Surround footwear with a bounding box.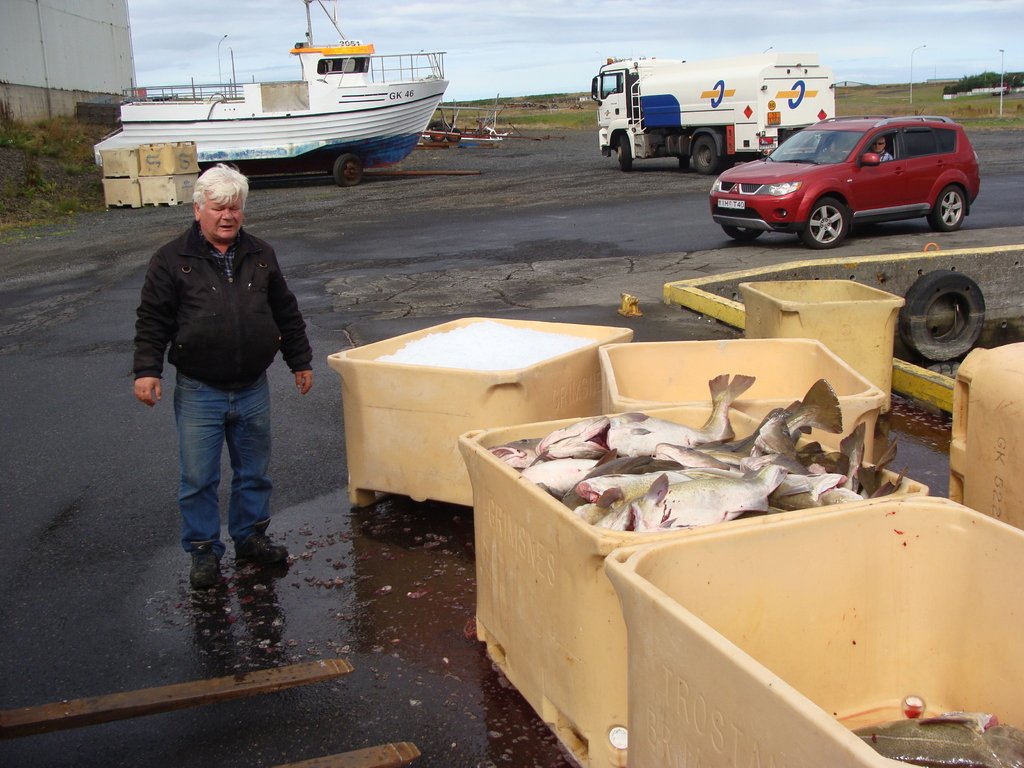
{"x1": 230, "y1": 529, "x2": 285, "y2": 563}.
